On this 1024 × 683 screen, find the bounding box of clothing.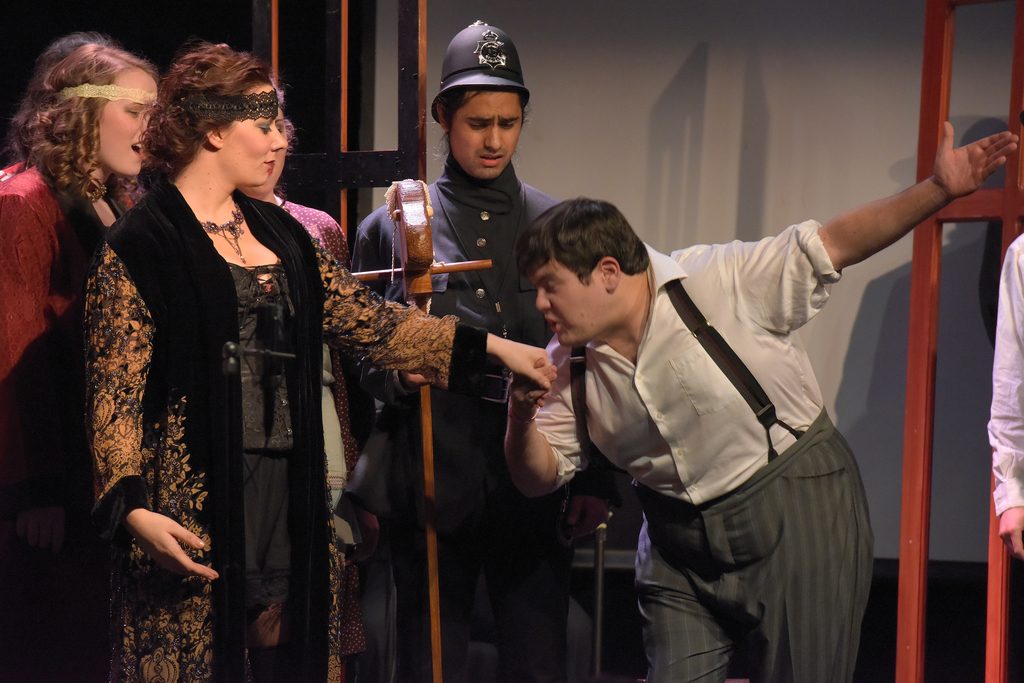
Bounding box: {"left": 988, "top": 226, "right": 1023, "bottom": 558}.
